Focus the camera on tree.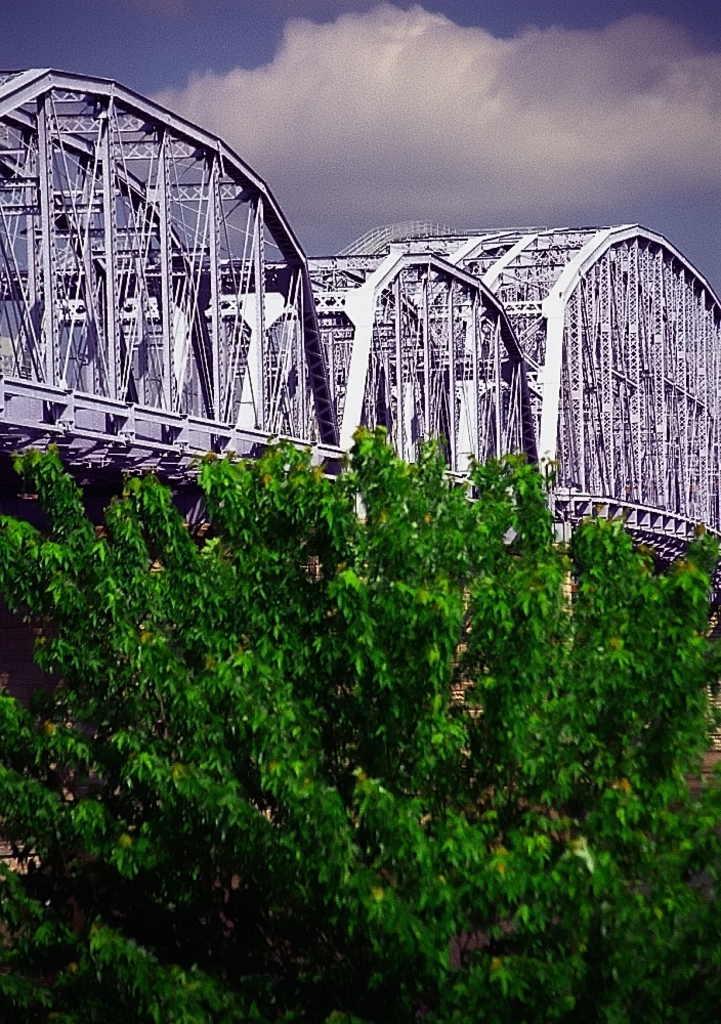
Focus region: bbox(0, 422, 720, 1023).
